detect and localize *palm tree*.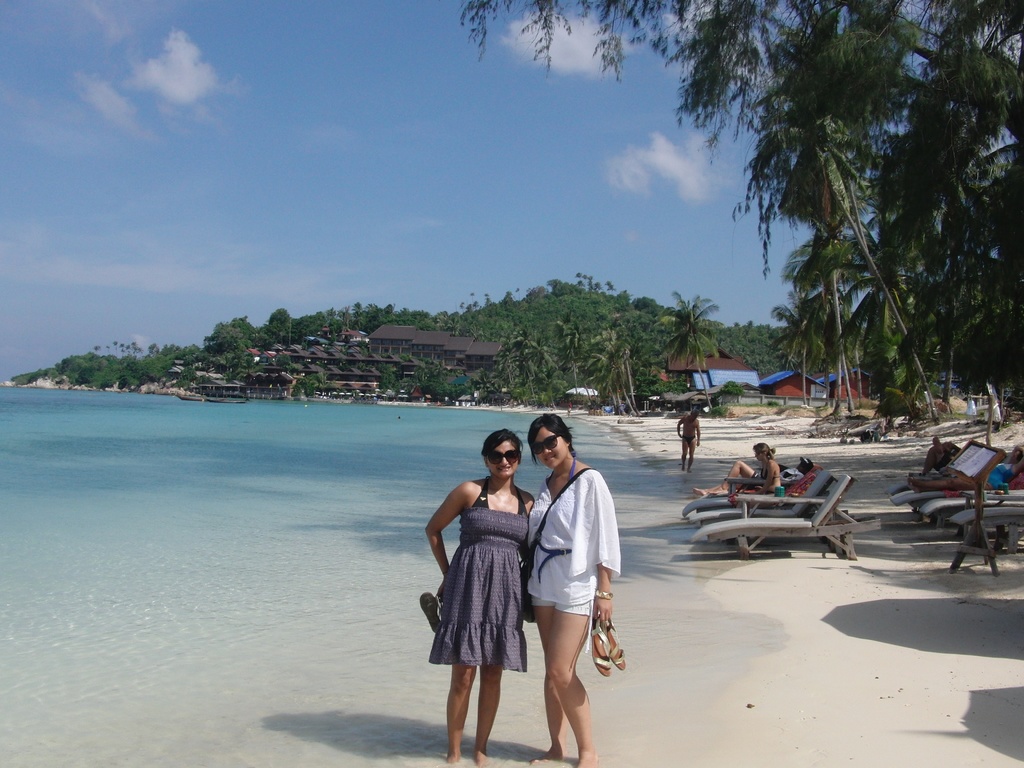
Localized at x1=874, y1=135, x2=1018, y2=410.
